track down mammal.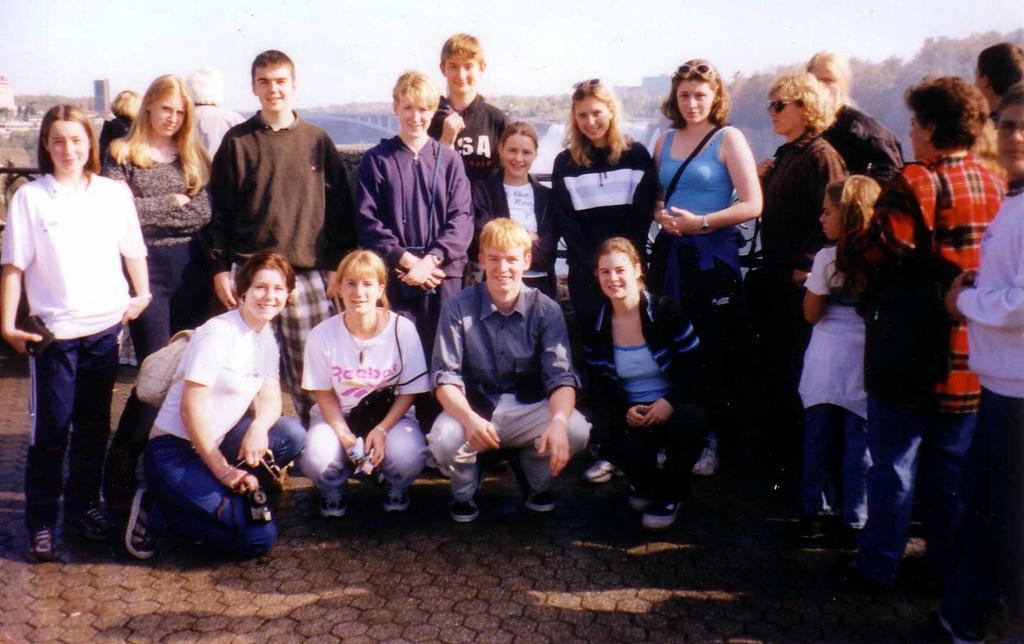
Tracked to rect(471, 118, 561, 472).
